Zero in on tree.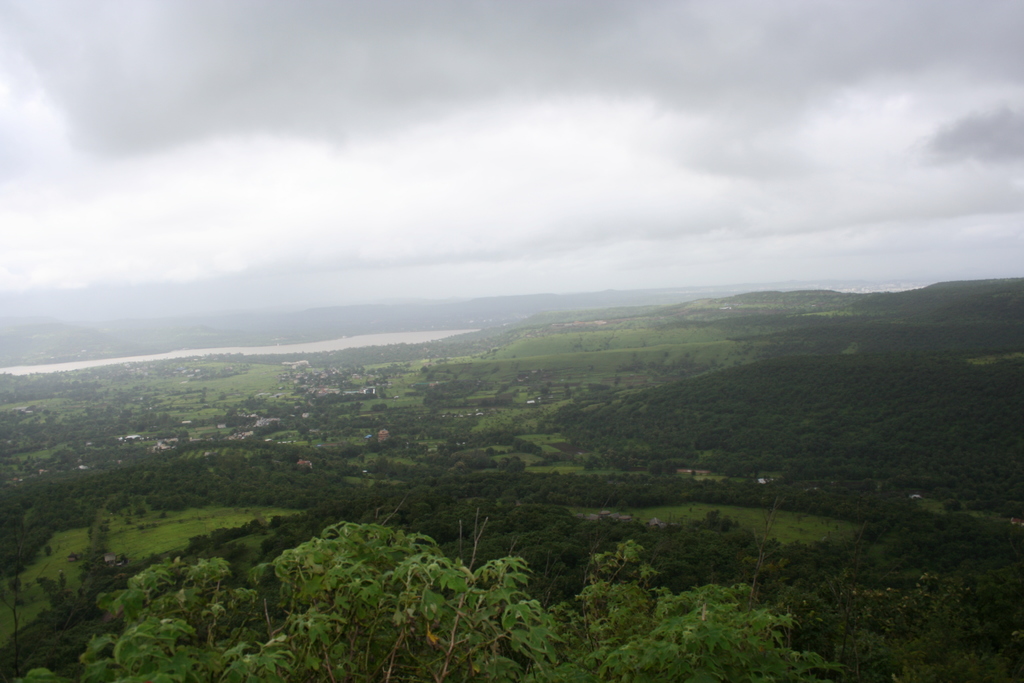
Zeroed in: crop(14, 547, 290, 682).
